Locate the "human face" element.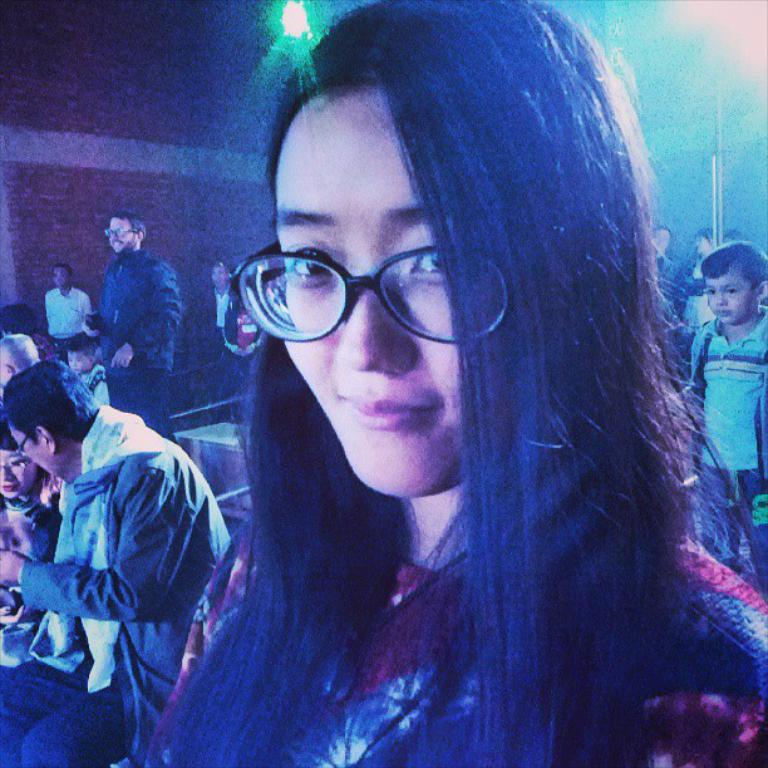
Element bbox: Rect(689, 222, 717, 262).
